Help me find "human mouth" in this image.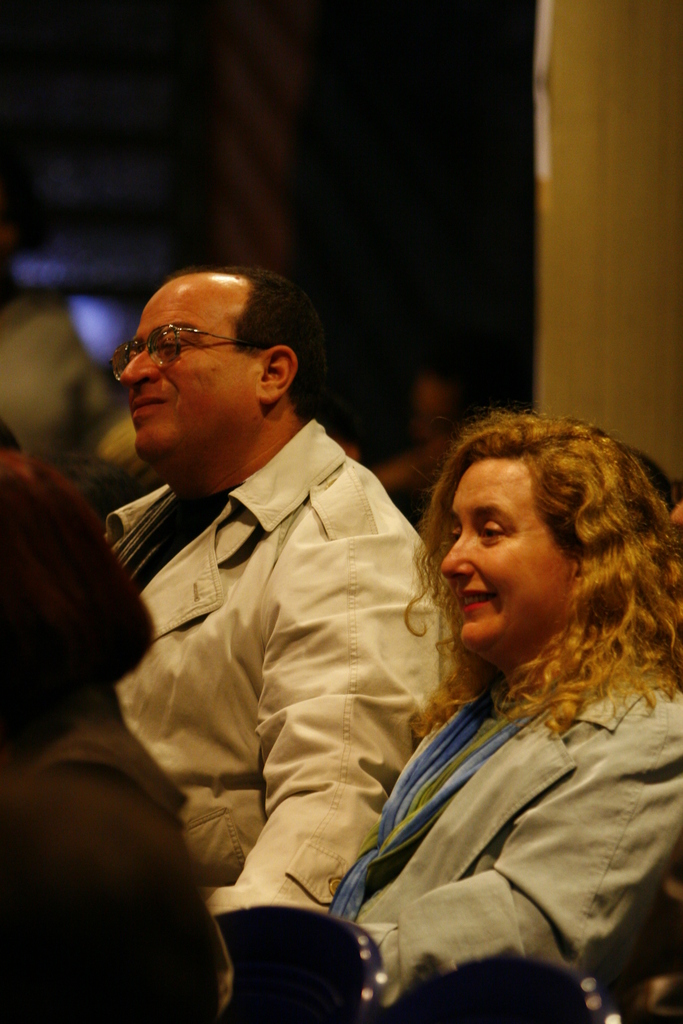
Found it: BBox(129, 389, 176, 431).
